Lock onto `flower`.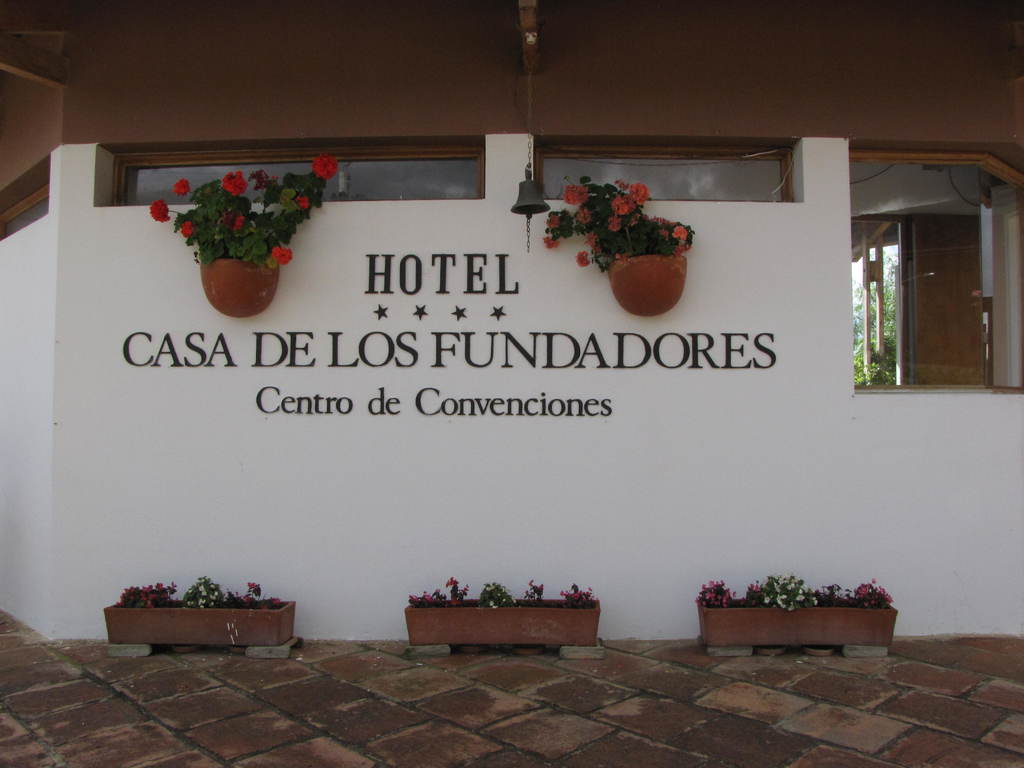
Locked: (x1=607, y1=214, x2=623, y2=233).
